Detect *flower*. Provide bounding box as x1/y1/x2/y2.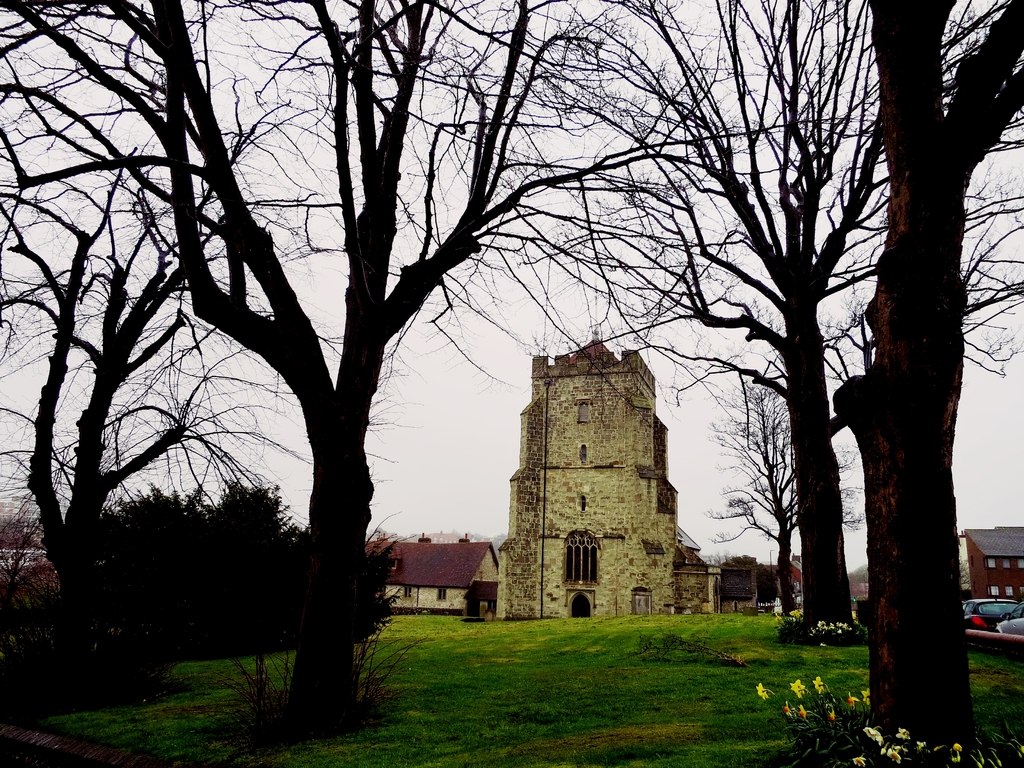
848/757/865/767.
